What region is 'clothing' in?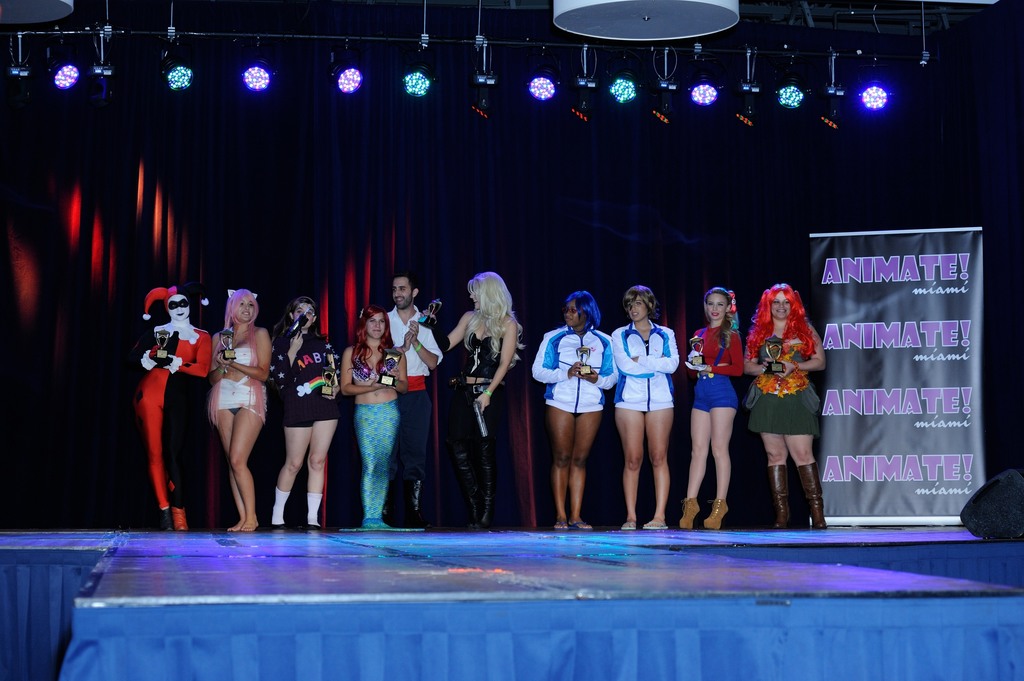
locate(353, 351, 399, 531).
